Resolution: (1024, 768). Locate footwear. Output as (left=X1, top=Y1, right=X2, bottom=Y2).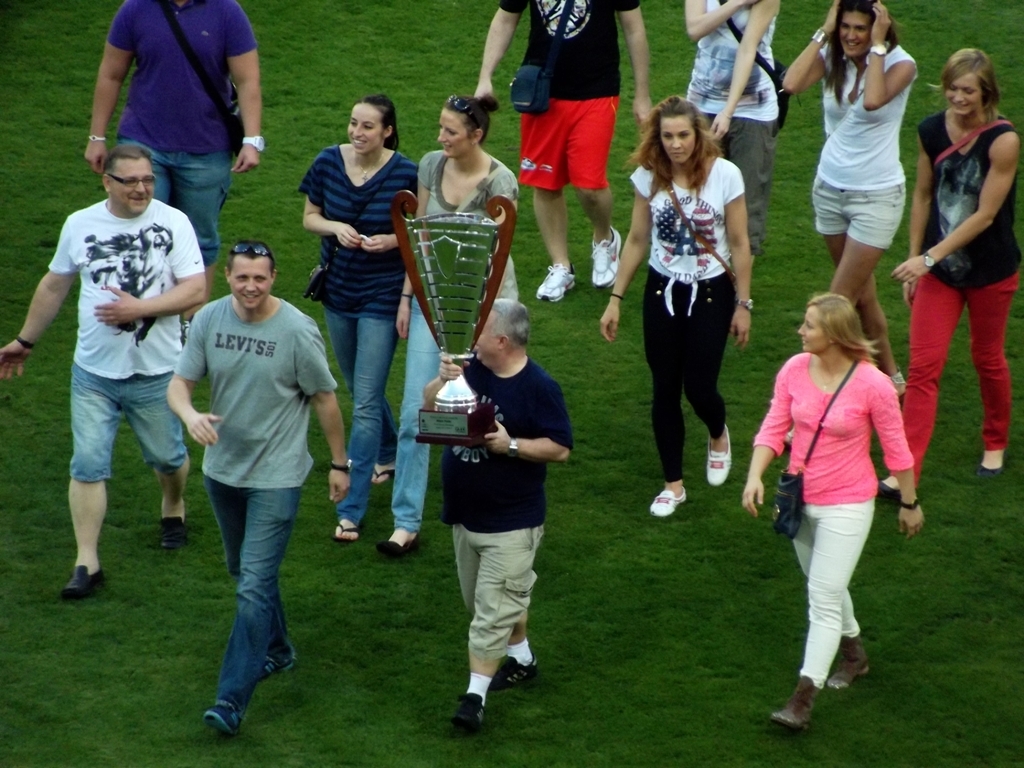
(left=254, top=650, right=296, bottom=678).
